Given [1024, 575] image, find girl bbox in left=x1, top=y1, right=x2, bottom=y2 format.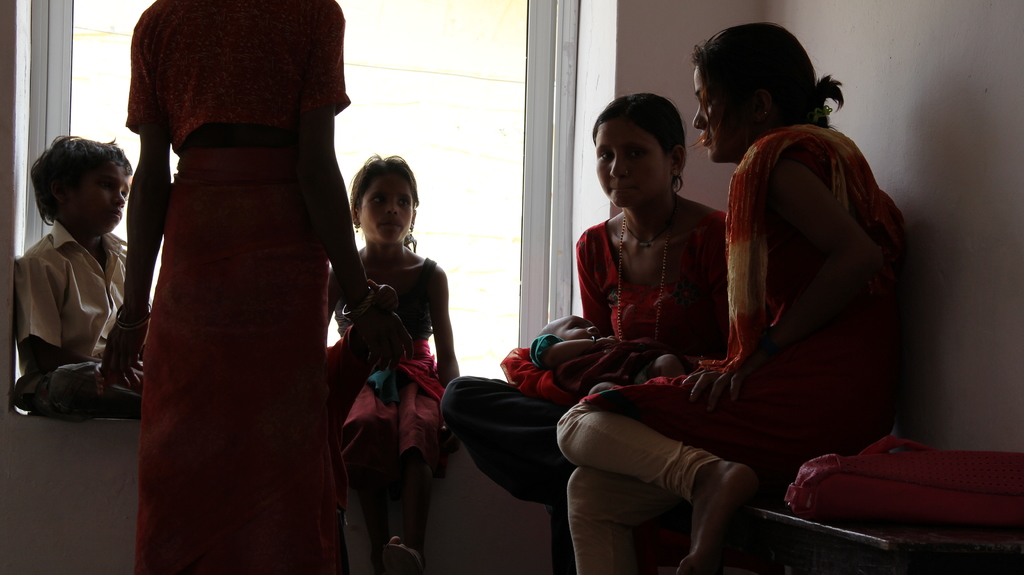
left=325, top=145, right=458, bottom=574.
